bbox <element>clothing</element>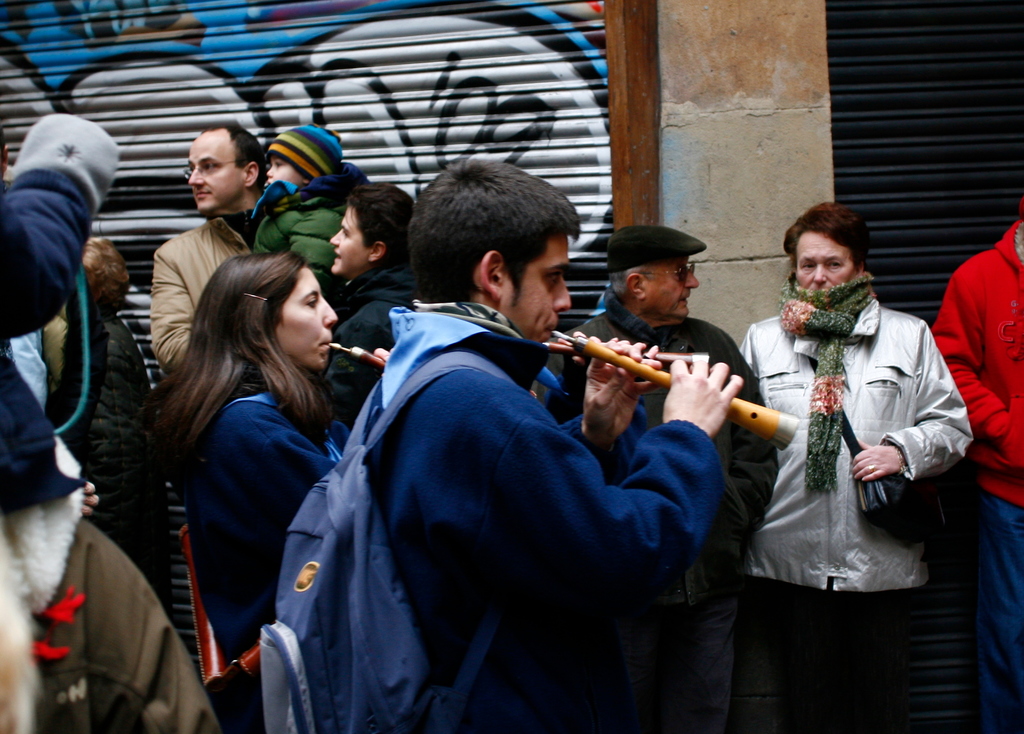
<region>363, 297, 704, 724</region>
